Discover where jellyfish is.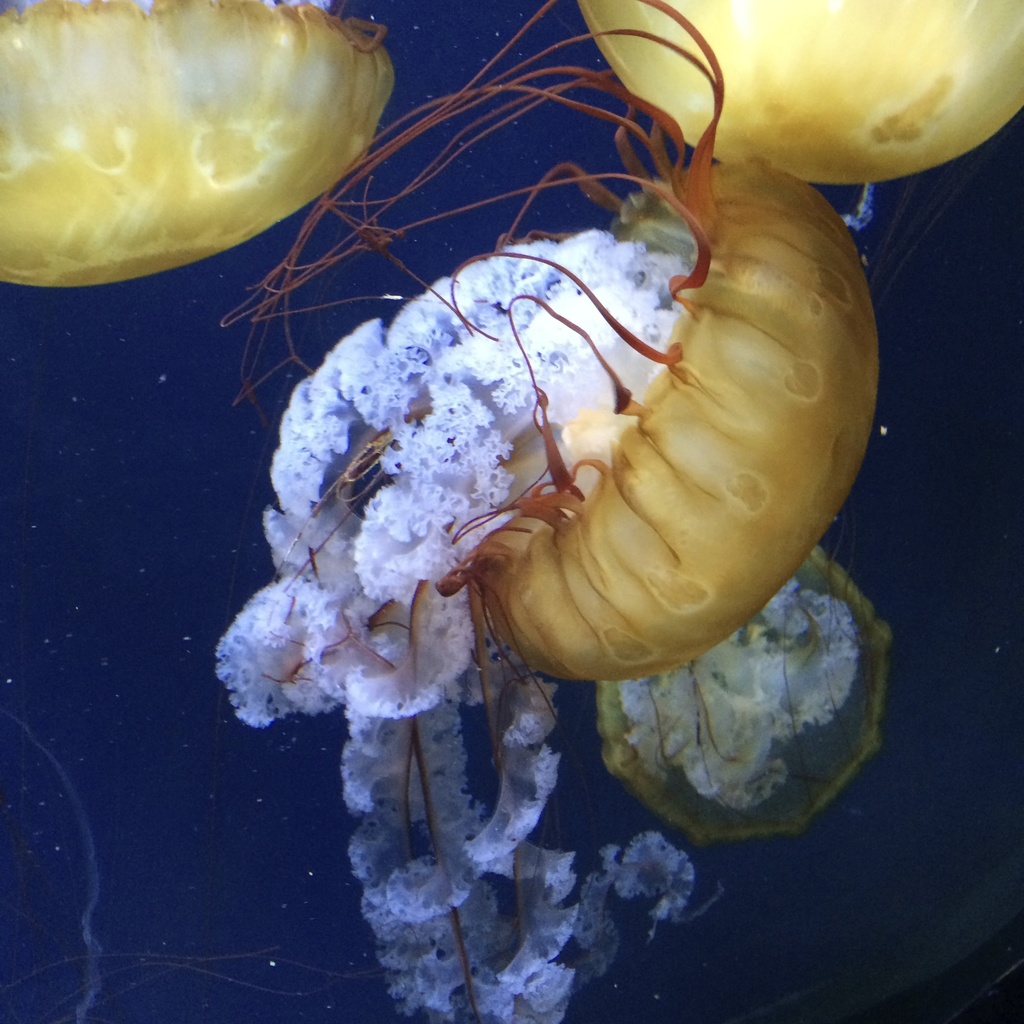
Discovered at locate(580, 0, 1023, 180).
